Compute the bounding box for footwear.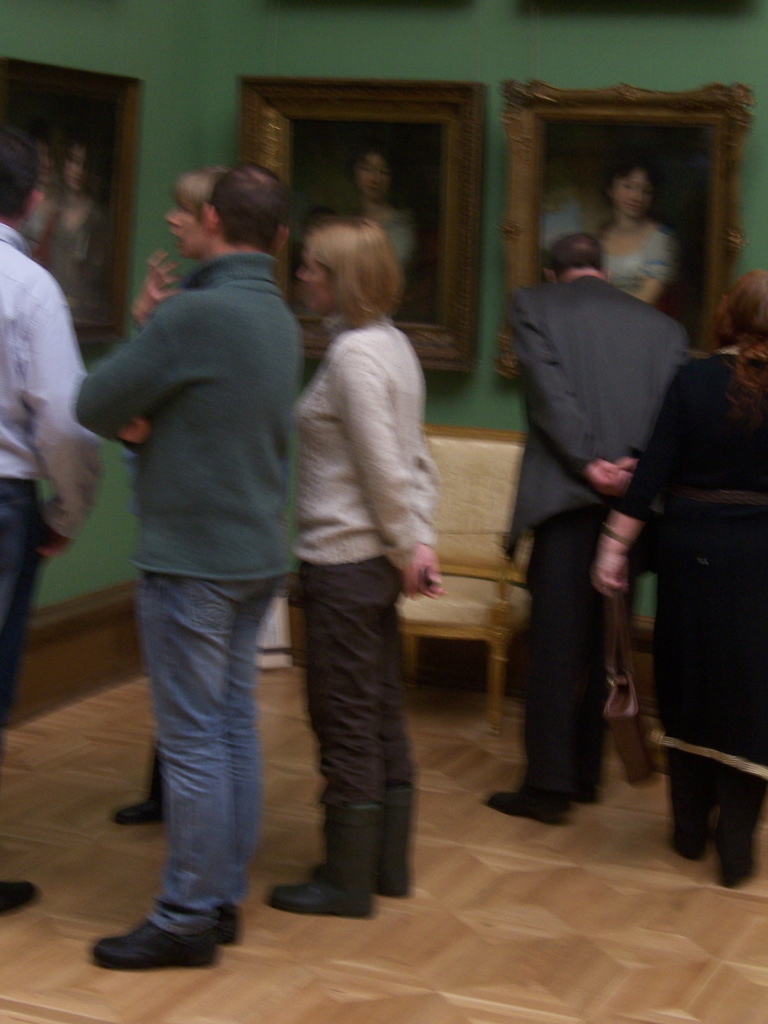
305/859/410/897.
